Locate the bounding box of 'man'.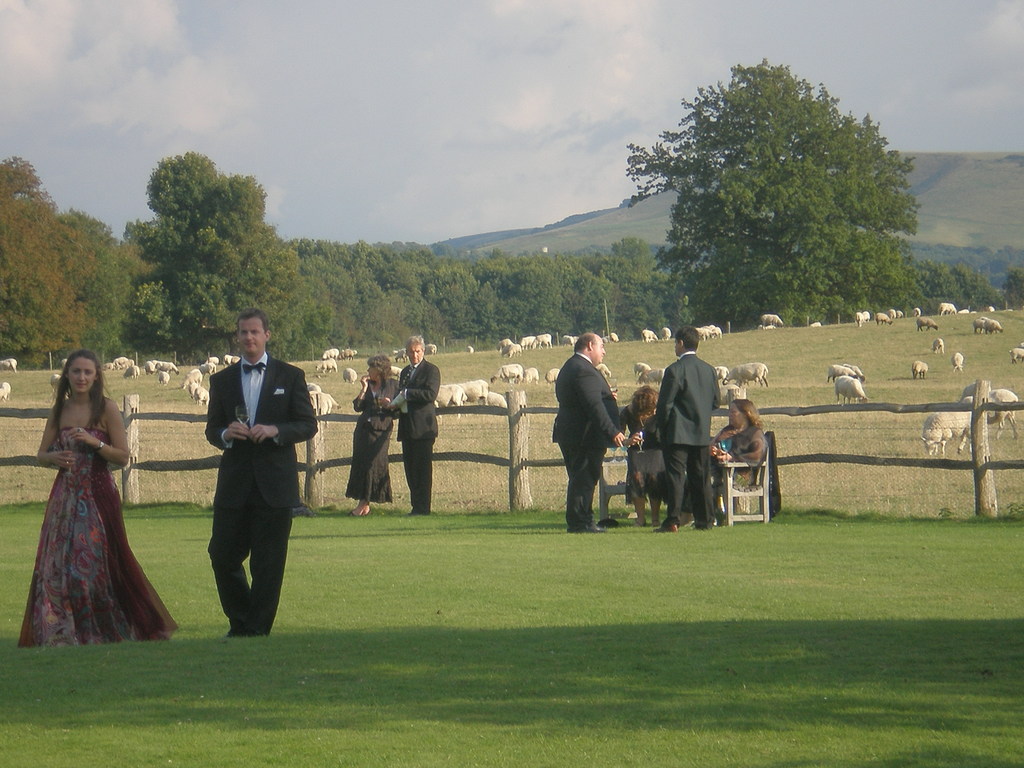
Bounding box: crop(651, 324, 722, 532).
